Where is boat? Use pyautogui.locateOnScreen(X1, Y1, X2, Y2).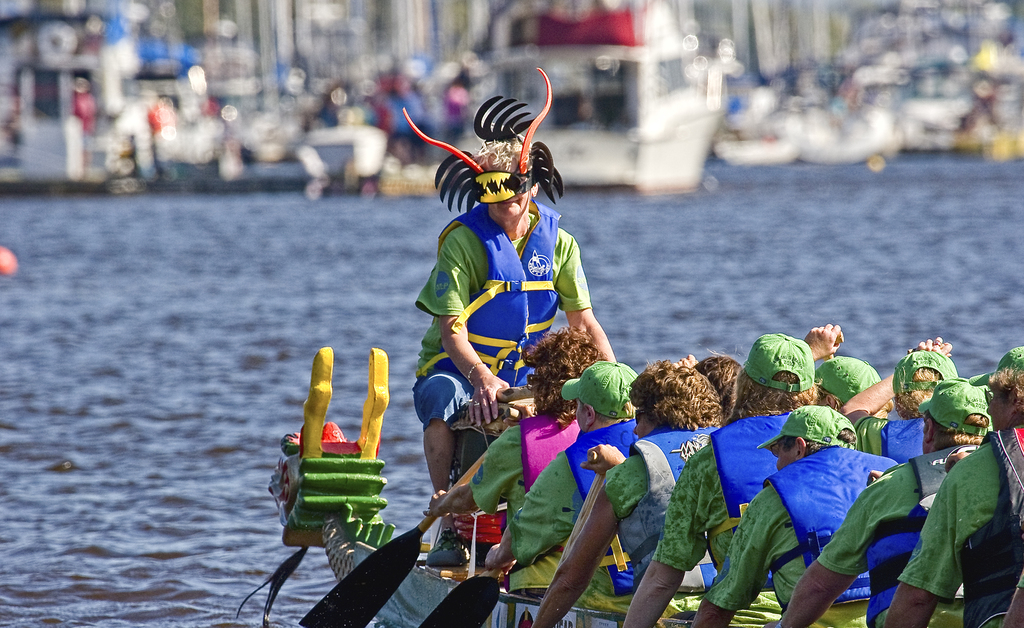
pyautogui.locateOnScreen(244, 338, 966, 627).
